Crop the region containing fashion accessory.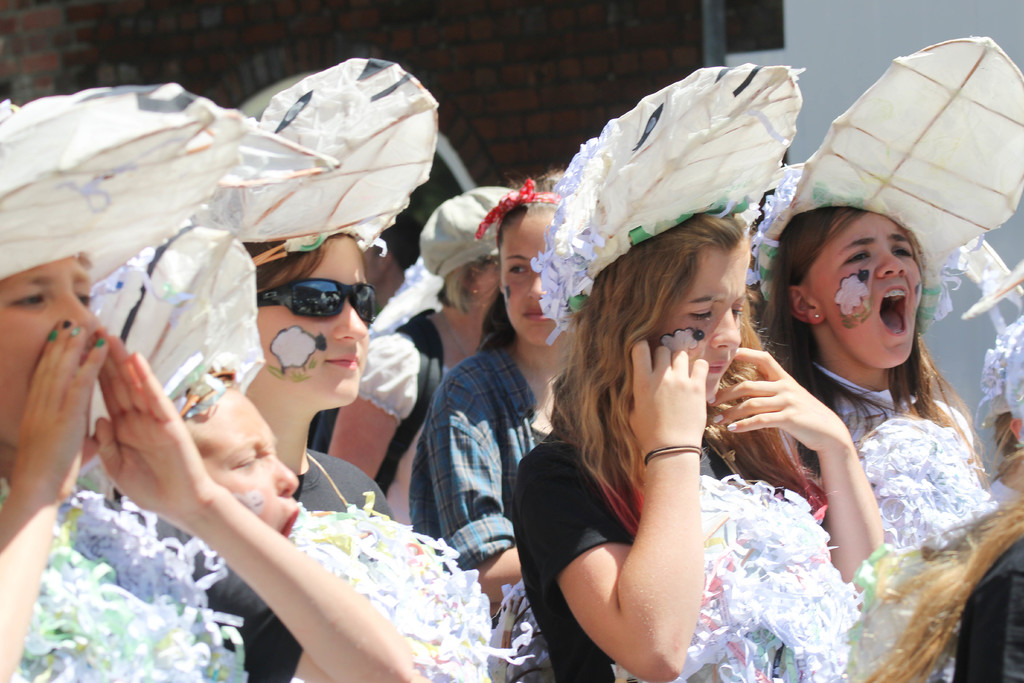
Crop region: [86,220,268,494].
